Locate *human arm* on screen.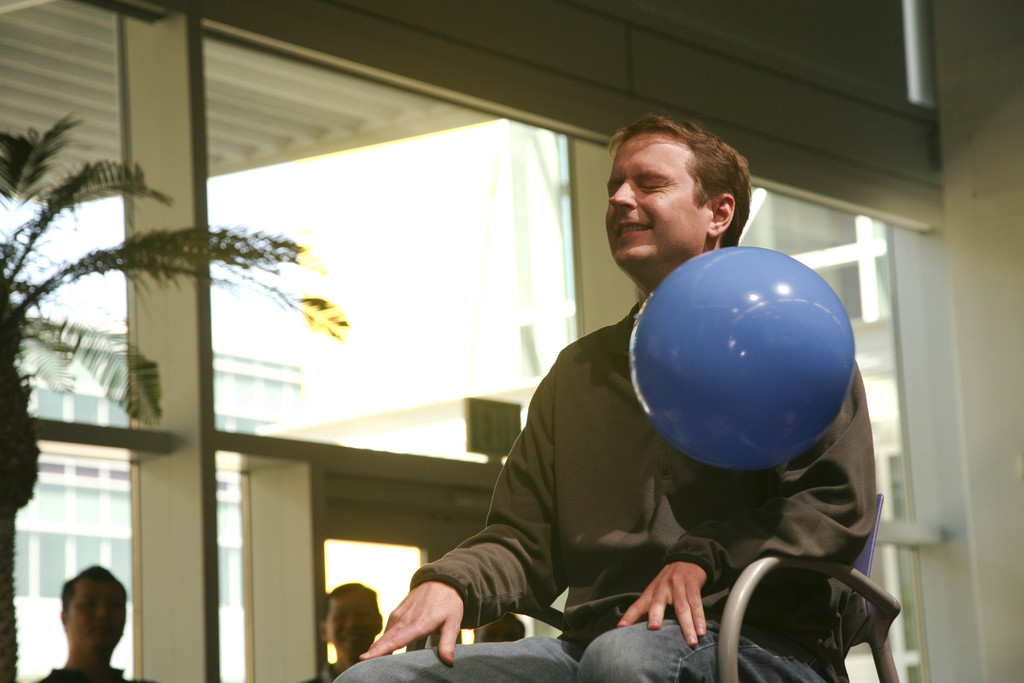
On screen at <box>357,374,564,659</box>.
